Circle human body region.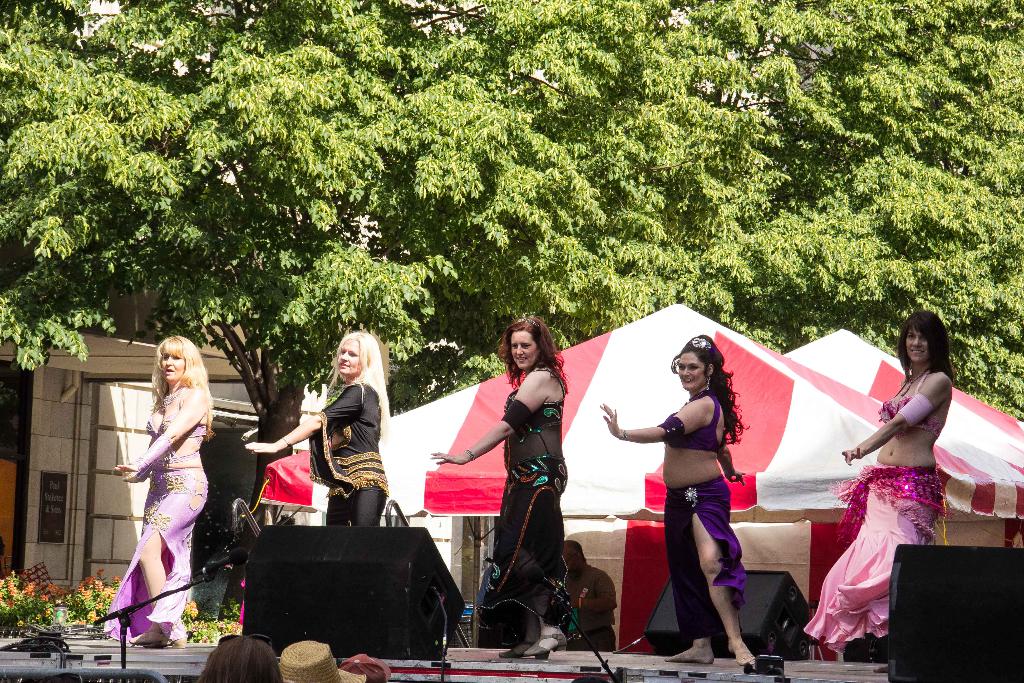
Region: box=[242, 378, 394, 533].
